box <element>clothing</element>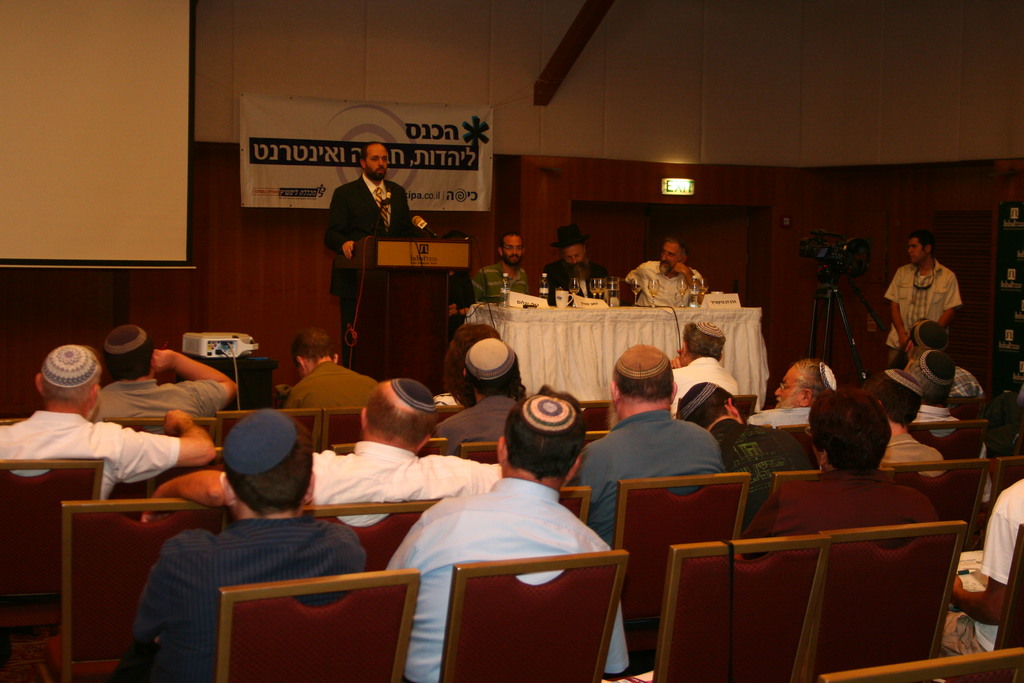
[463,338,516,383]
